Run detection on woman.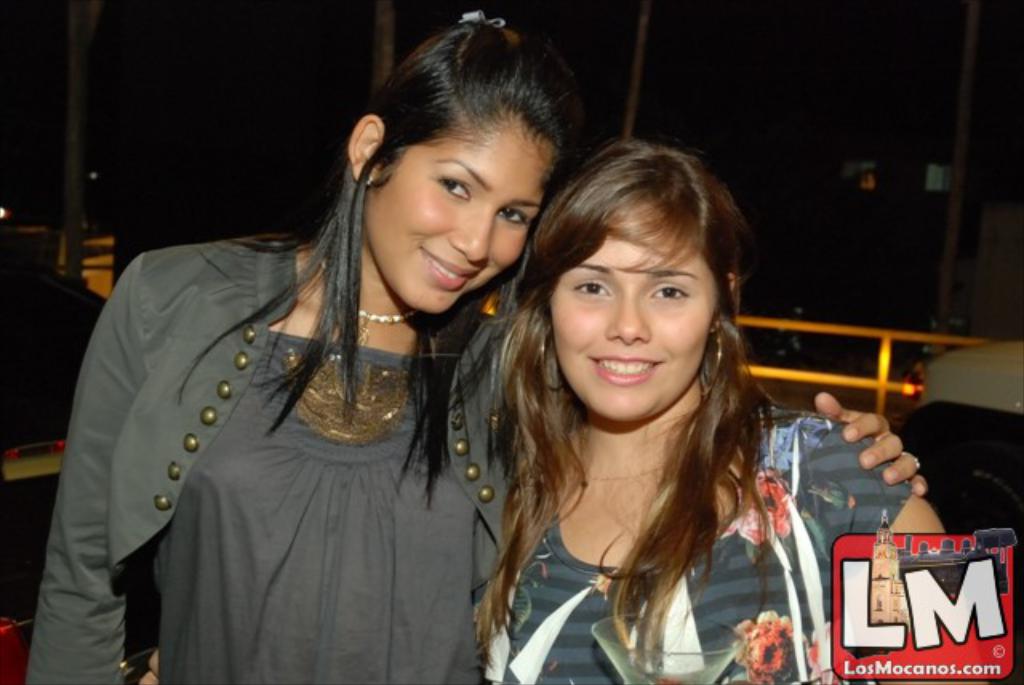
Result: [x1=467, y1=138, x2=954, y2=683].
